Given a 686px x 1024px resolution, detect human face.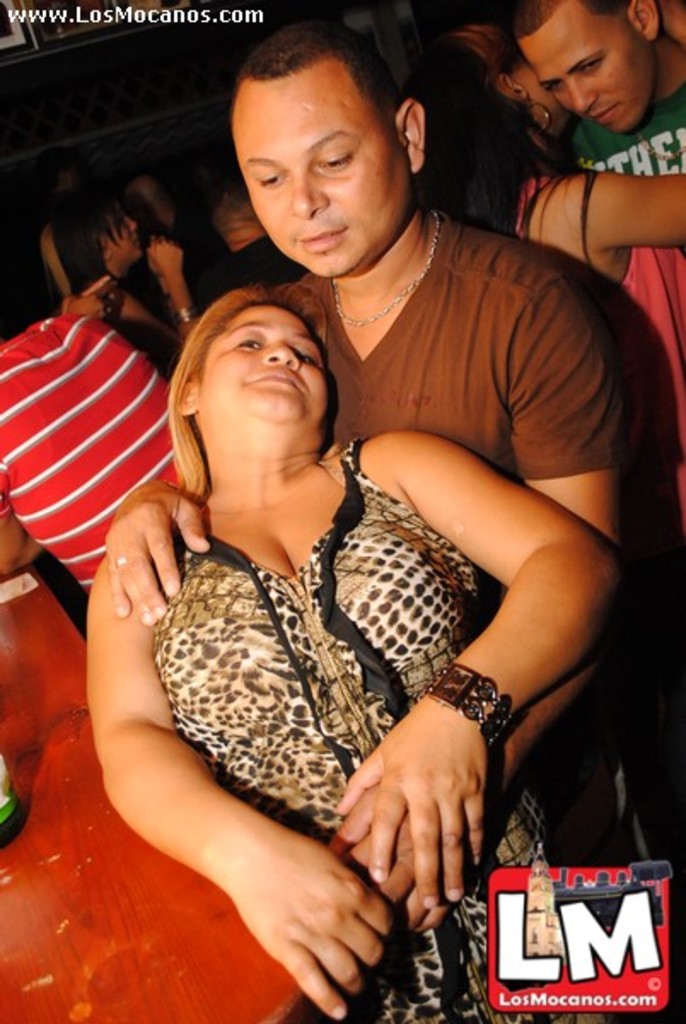
select_region(524, 0, 648, 133).
